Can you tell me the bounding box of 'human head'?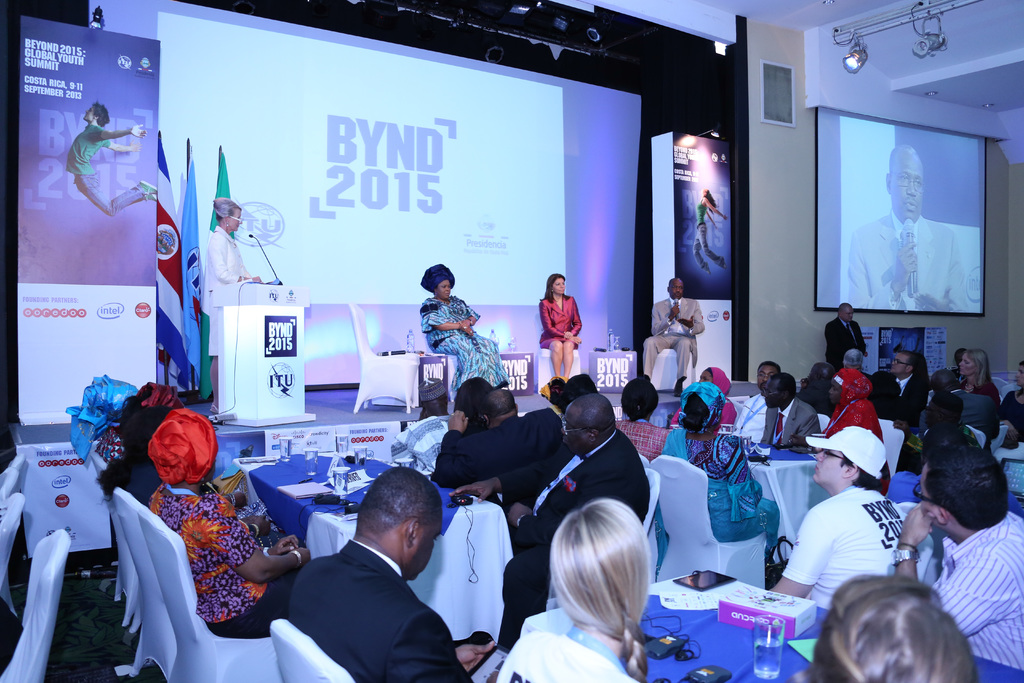
(left=215, top=197, right=241, bottom=232).
